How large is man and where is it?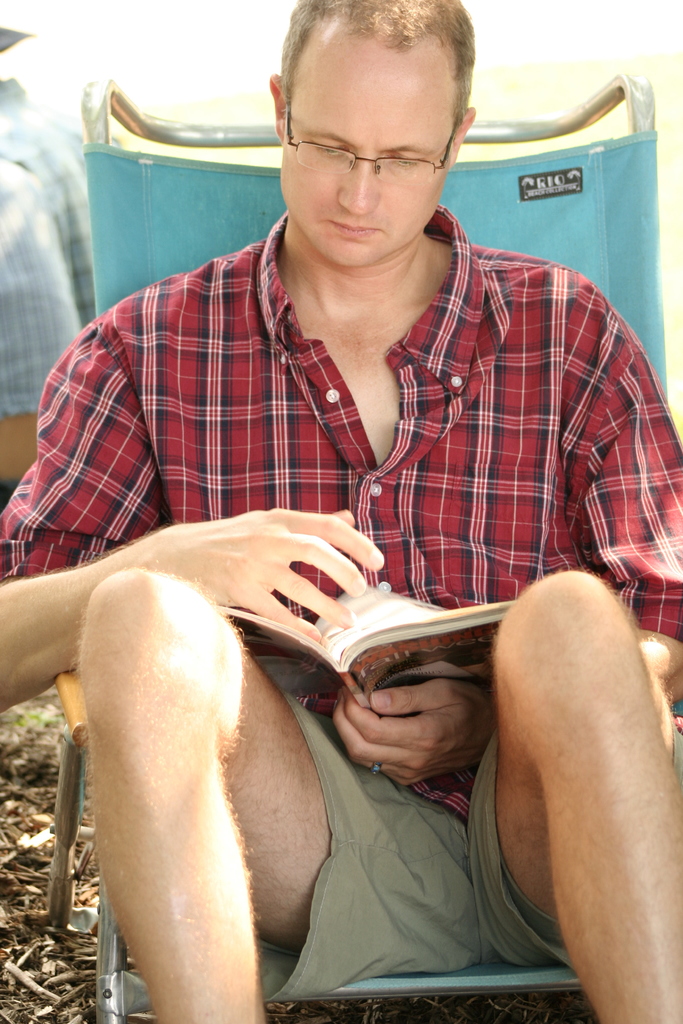
Bounding box: {"left": 0, "top": 6, "right": 94, "bottom": 507}.
